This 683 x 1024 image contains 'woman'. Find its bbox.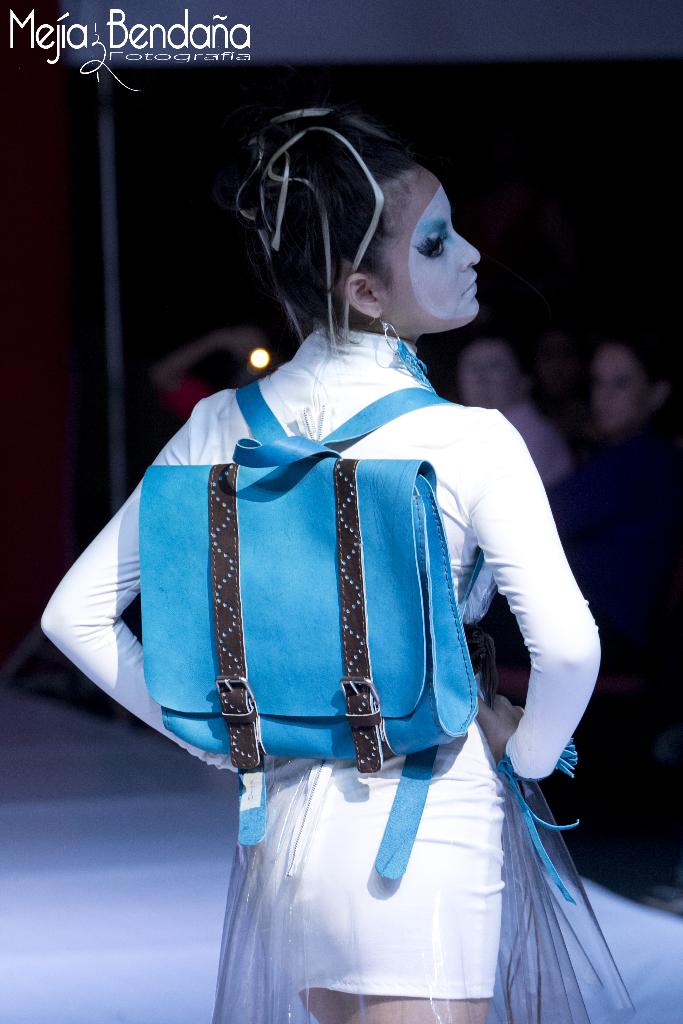
(63, 56, 604, 984).
